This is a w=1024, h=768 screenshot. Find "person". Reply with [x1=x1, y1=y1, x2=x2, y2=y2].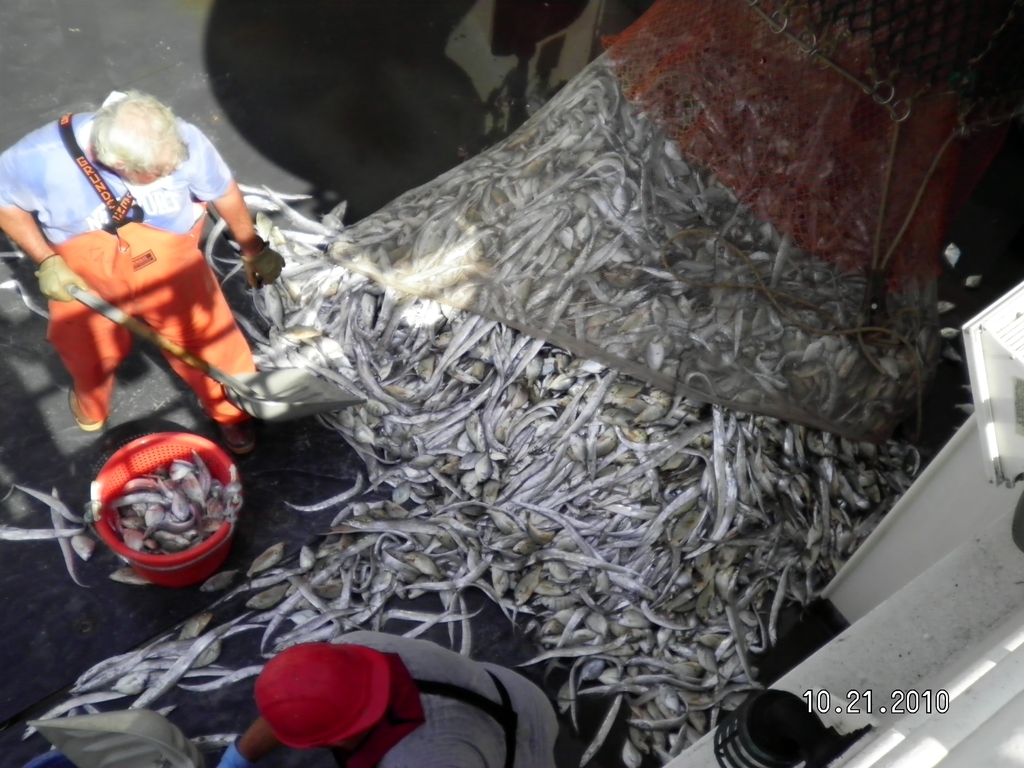
[x1=218, y1=620, x2=579, y2=767].
